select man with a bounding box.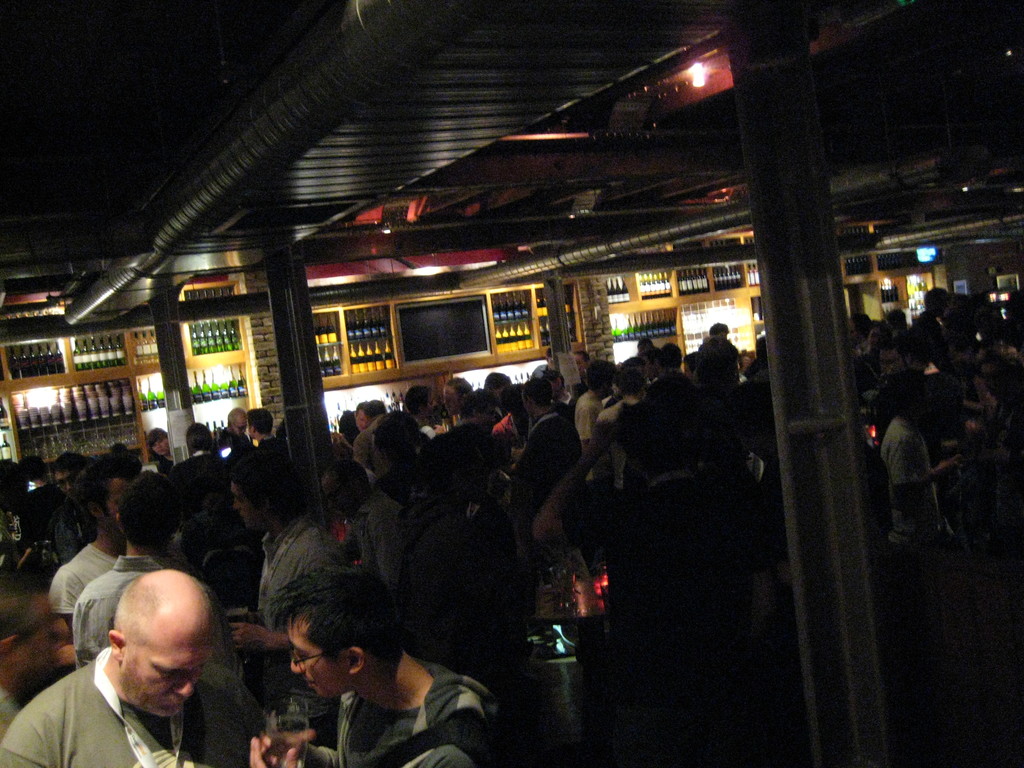
left=406, top=384, right=433, bottom=420.
